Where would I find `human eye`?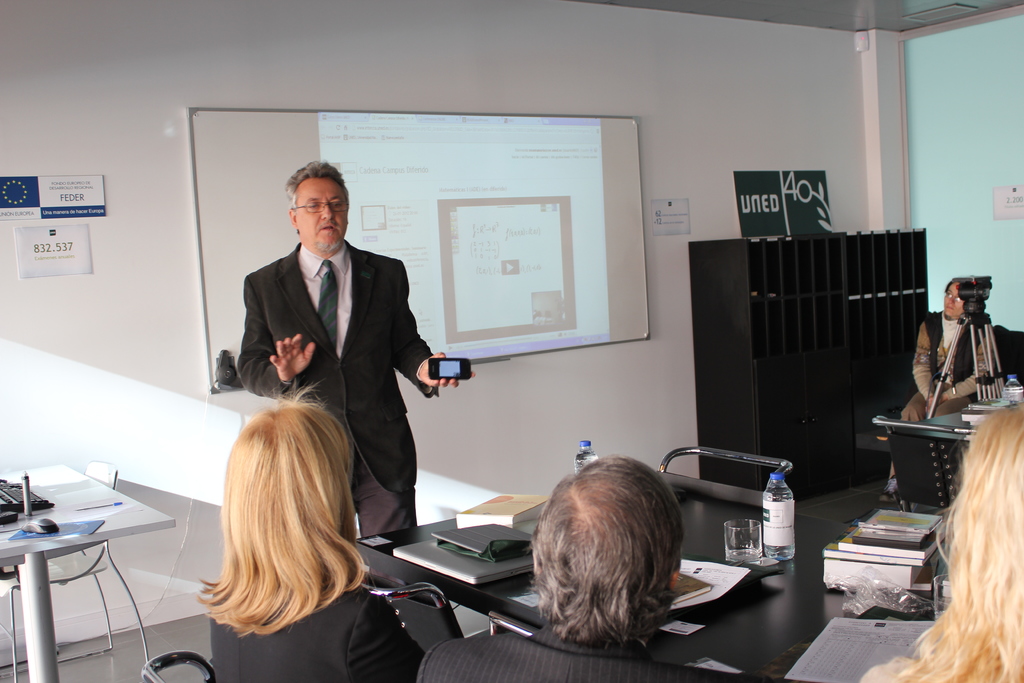
At box(331, 199, 344, 207).
